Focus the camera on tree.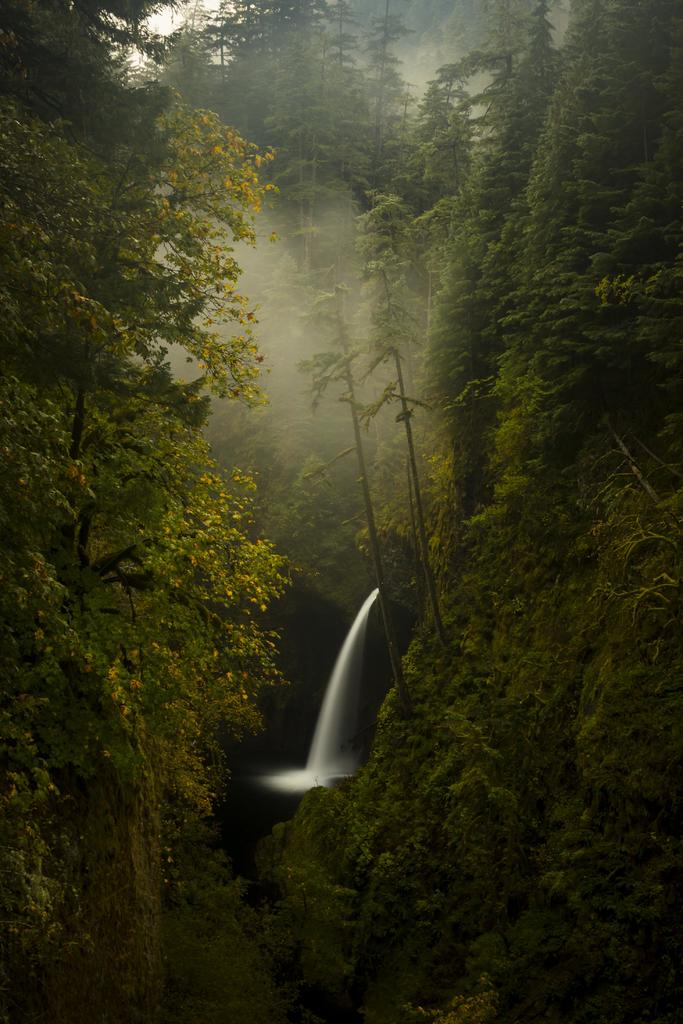
Focus region: detection(148, 0, 473, 214).
